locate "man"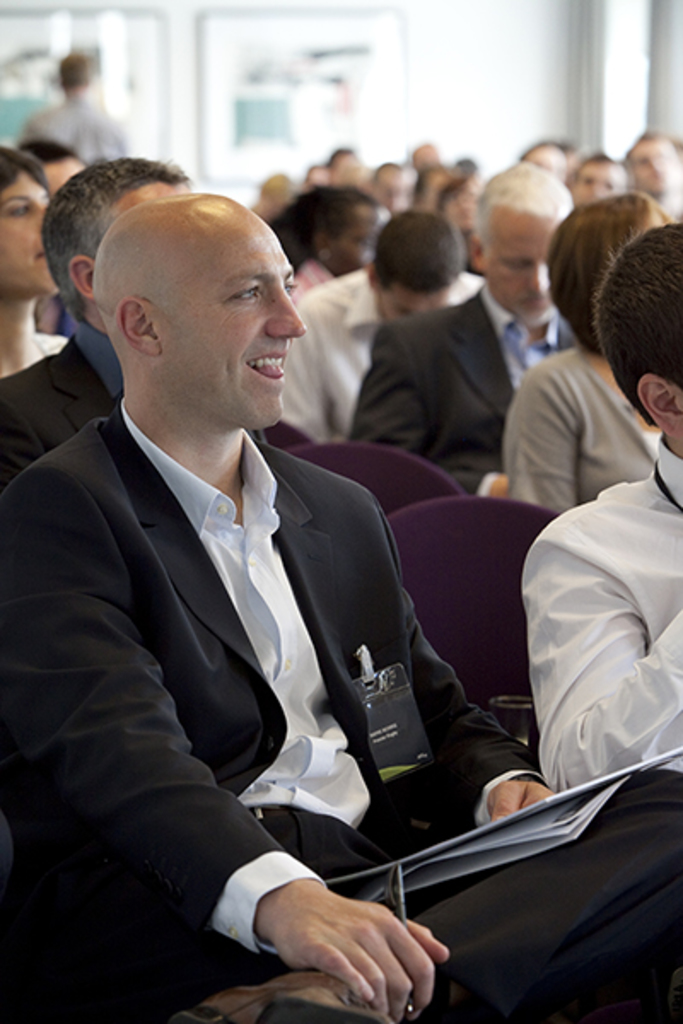
<box>24,46,138,164</box>
